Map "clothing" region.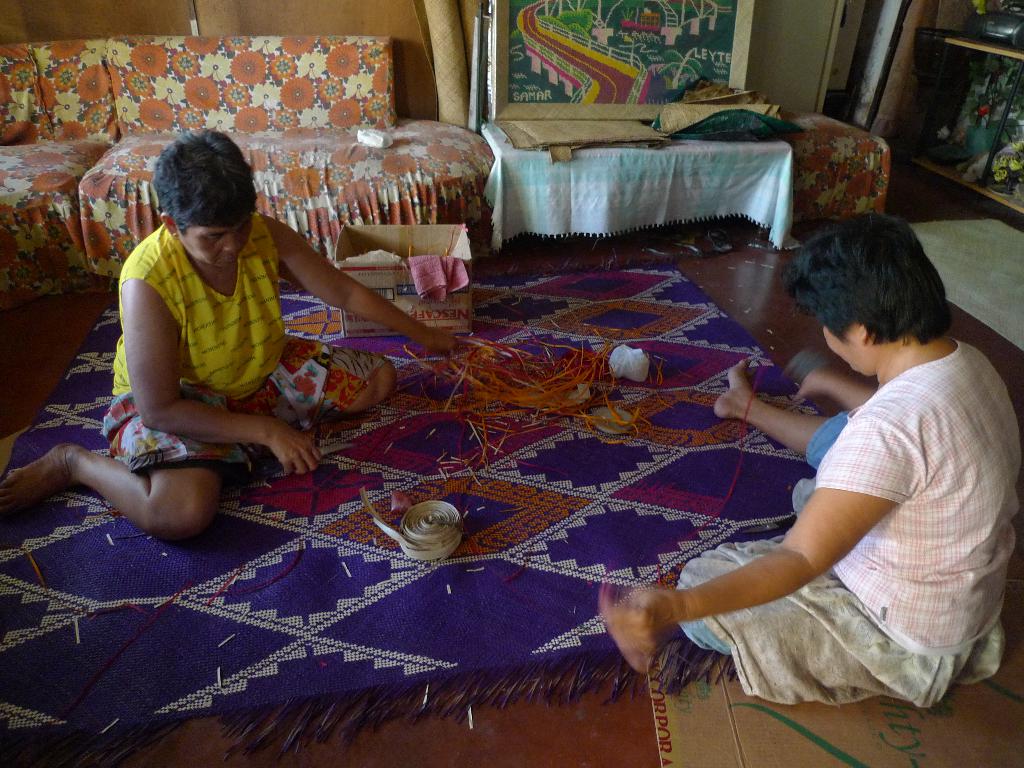
Mapped to crop(673, 337, 1023, 717).
